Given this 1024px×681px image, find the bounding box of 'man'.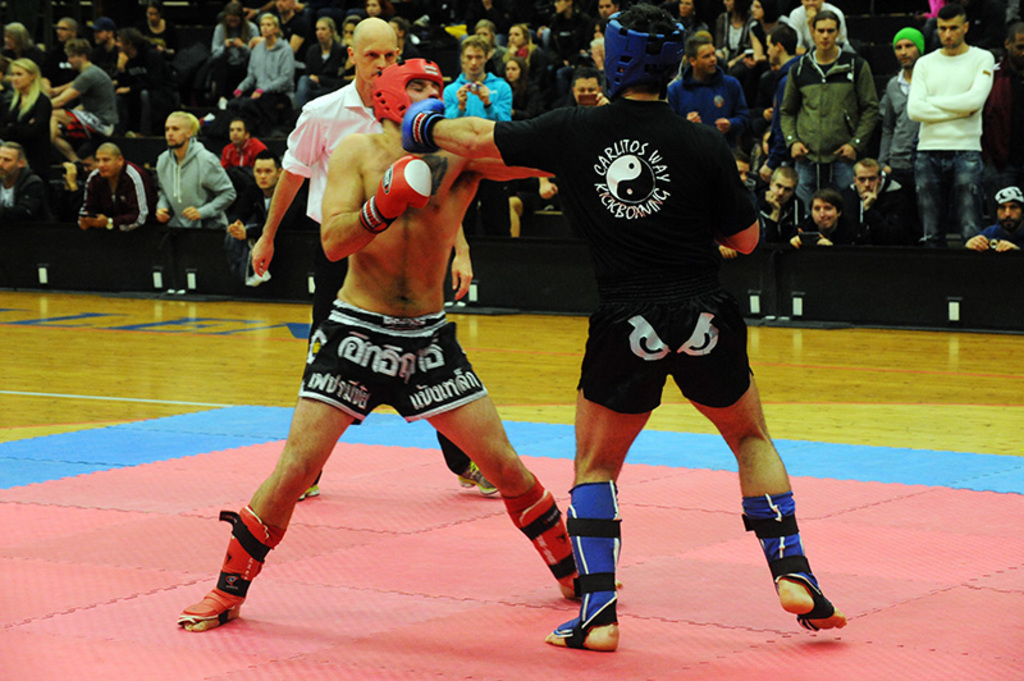
448, 35, 509, 271.
